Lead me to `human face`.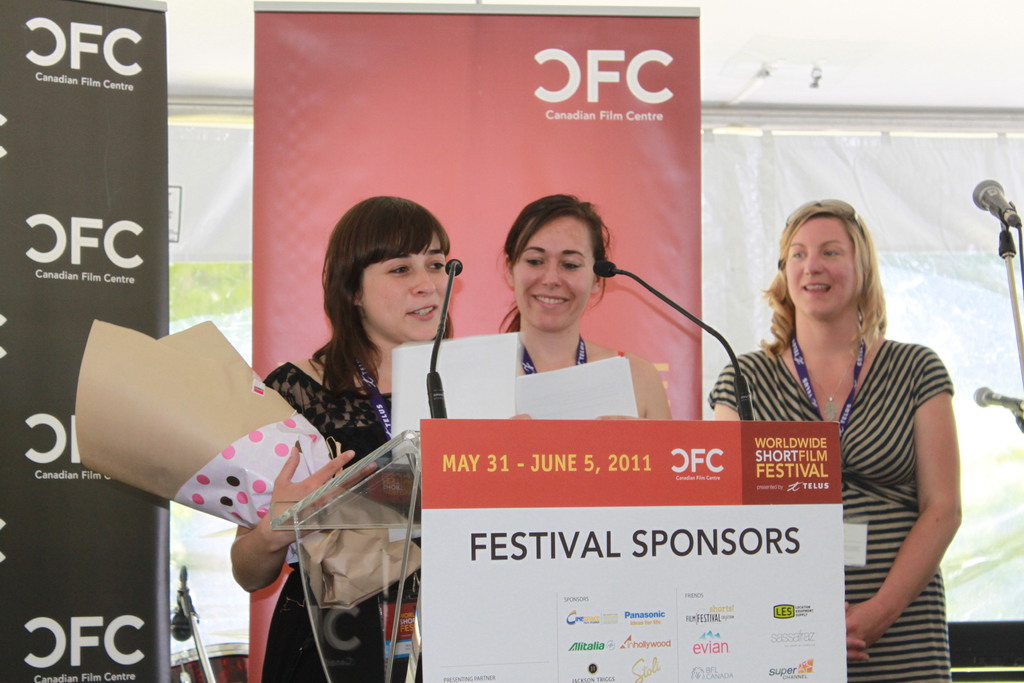
Lead to {"x1": 511, "y1": 217, "x2": 596, "y2": 332}.
